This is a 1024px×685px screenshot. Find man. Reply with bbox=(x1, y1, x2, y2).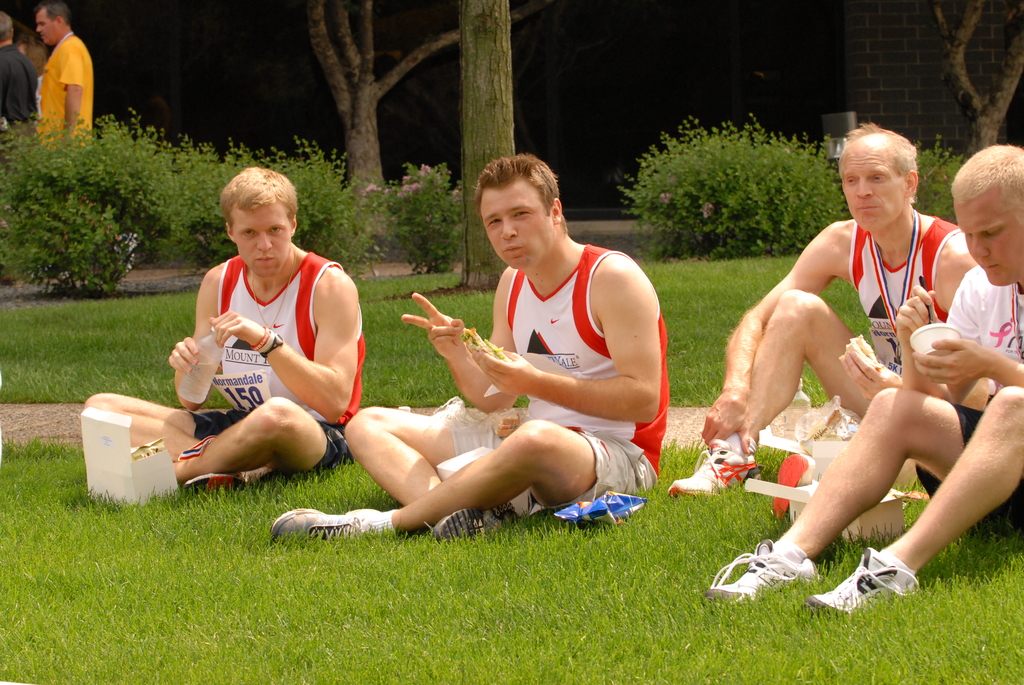
bbox=(83, 169, 372, 494).
